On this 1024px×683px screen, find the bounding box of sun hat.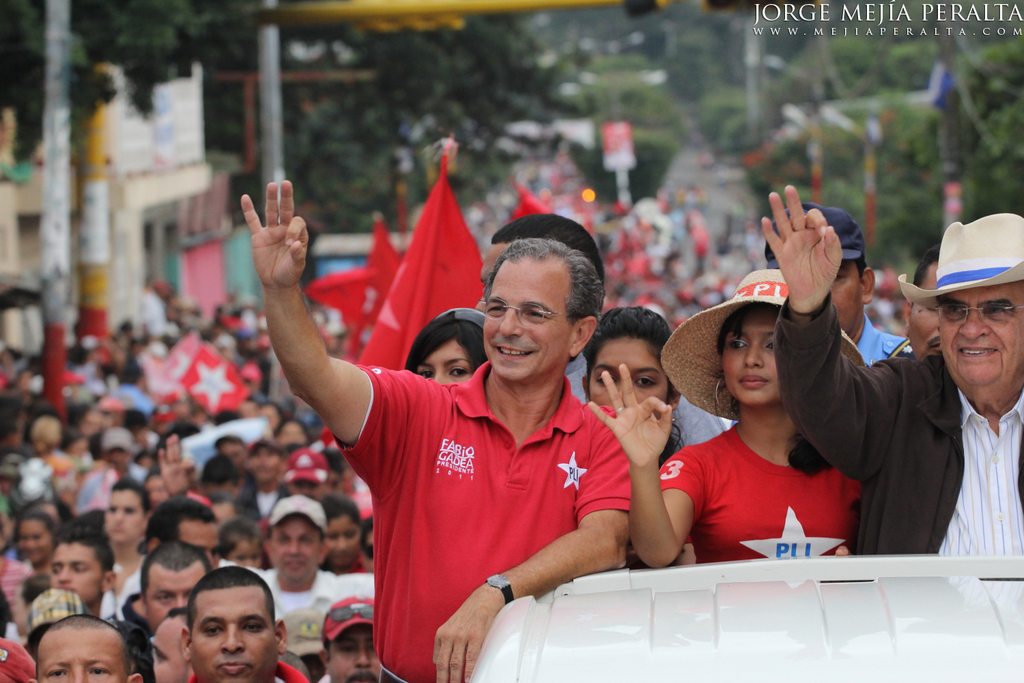
Bounding box: <bbox>898, 211, 1023, 299</bbox>.
